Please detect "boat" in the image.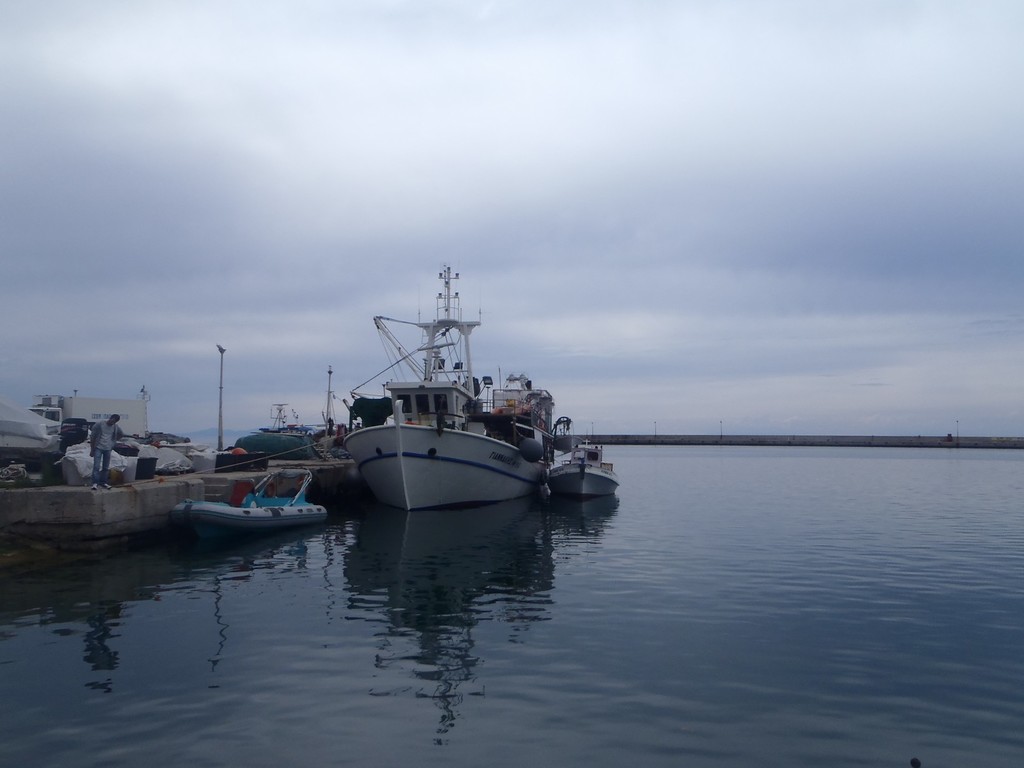
(left=543, top=441, right=618, bottom=500).
